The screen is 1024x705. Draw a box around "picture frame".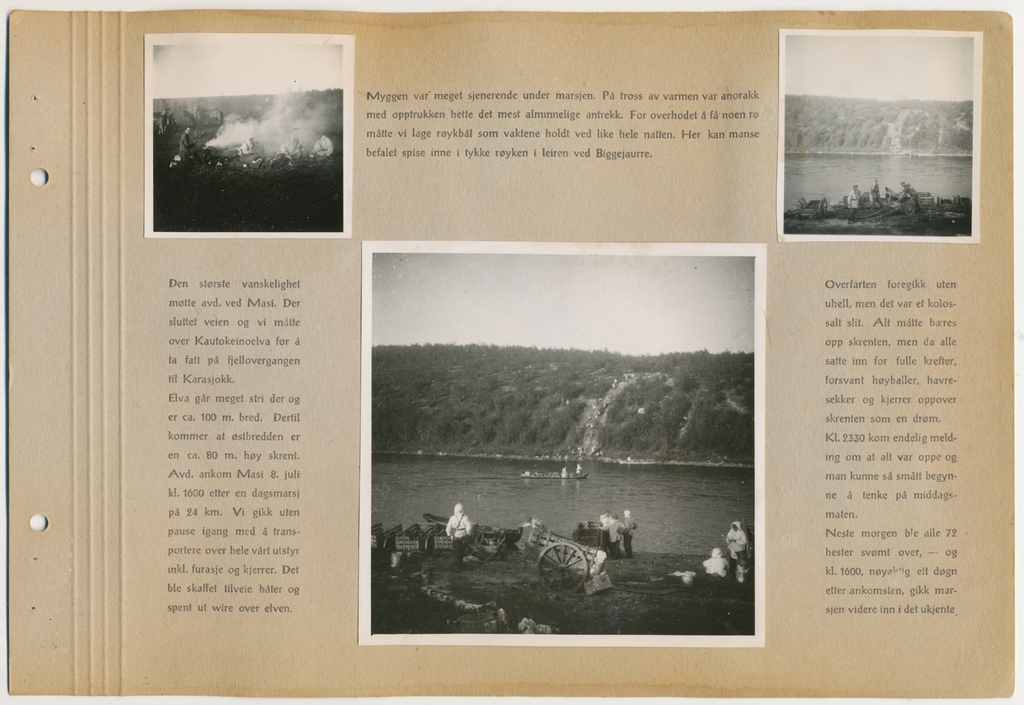
[780,33,983,246].
